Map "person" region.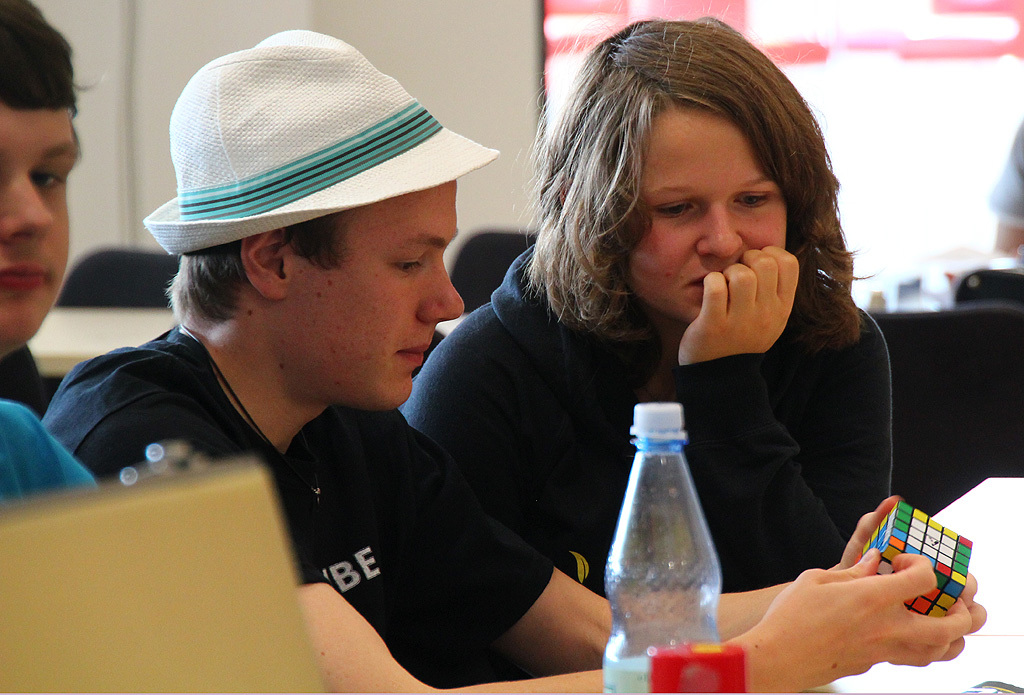
Mapped to region(0, 0, 104, 517).
